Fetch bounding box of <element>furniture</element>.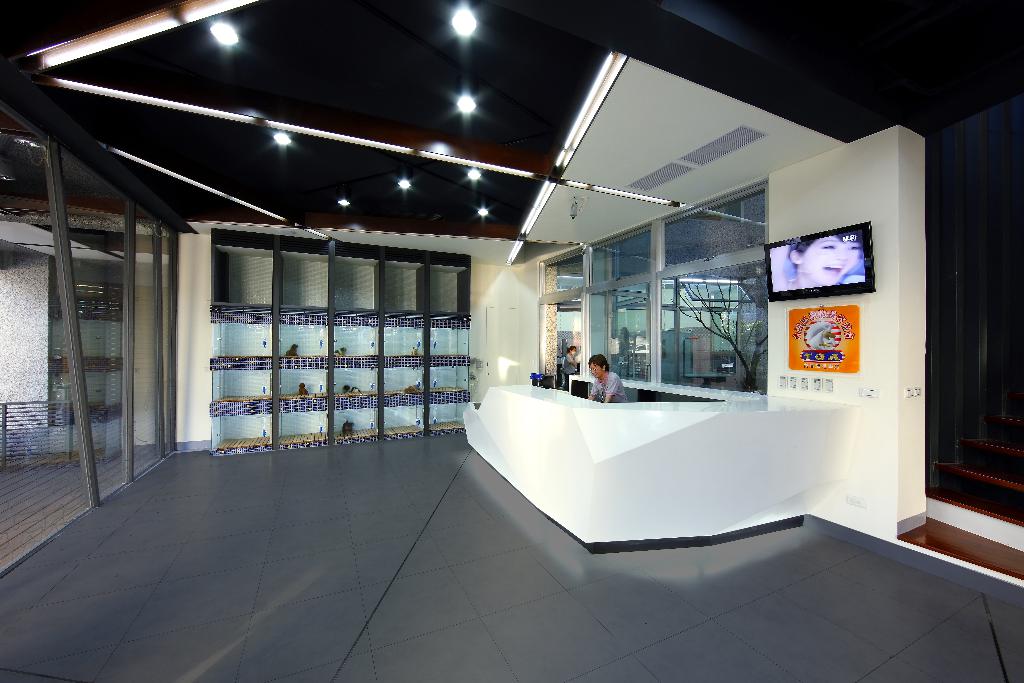
Bbox: Rect(465, 375, 845, 540).
